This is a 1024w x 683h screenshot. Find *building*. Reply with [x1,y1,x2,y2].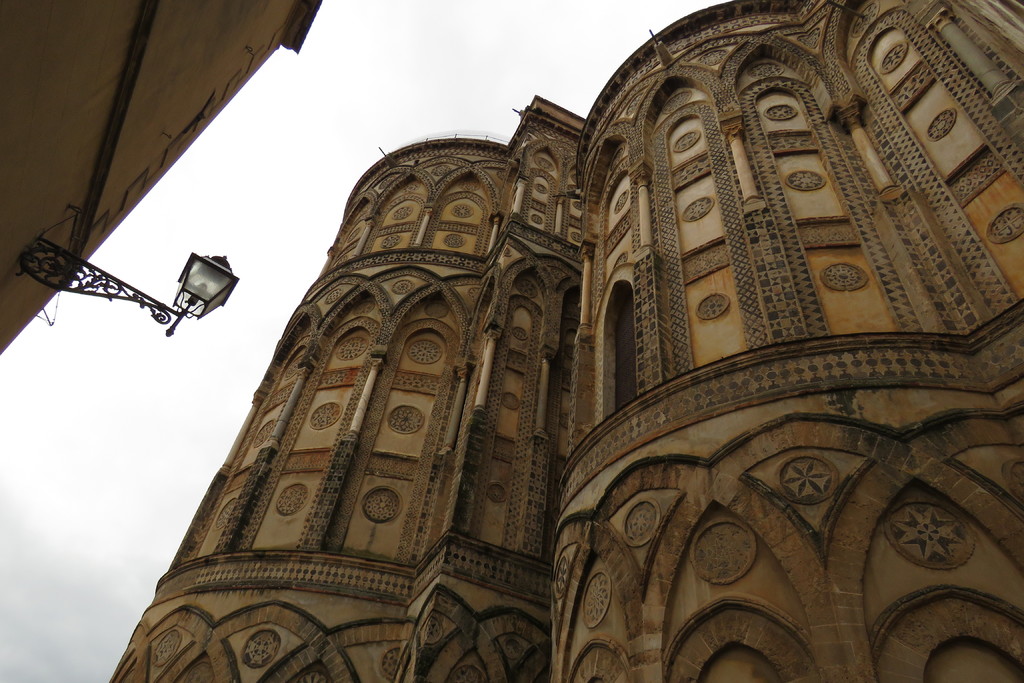
[0,0,316,352].
